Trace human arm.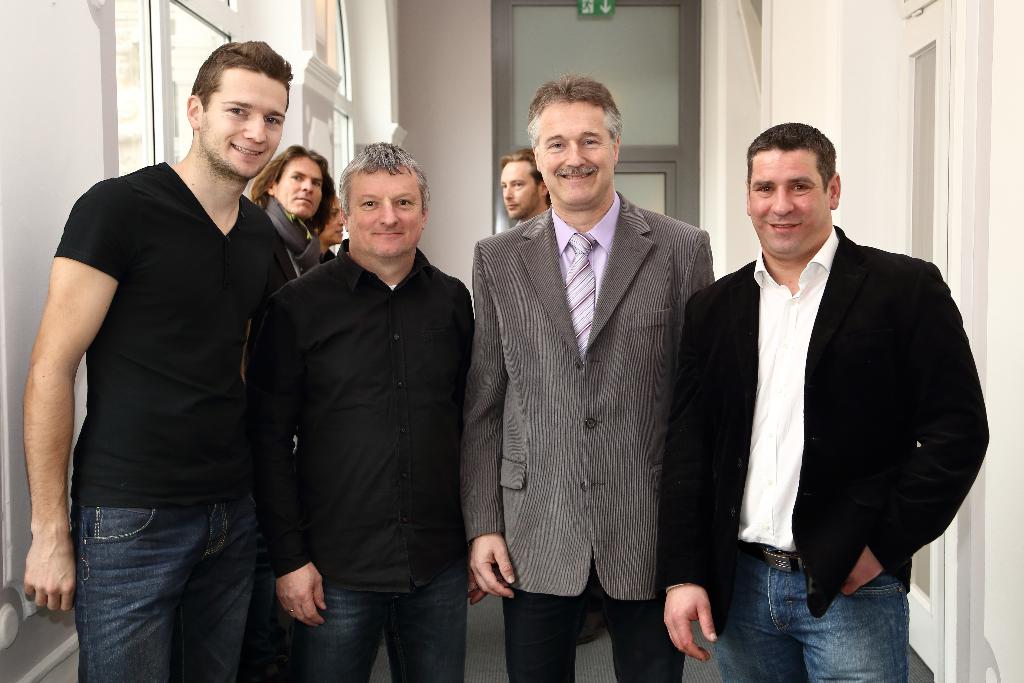
Traced to <bbox>16, 246, 98, 611</bbox>.
